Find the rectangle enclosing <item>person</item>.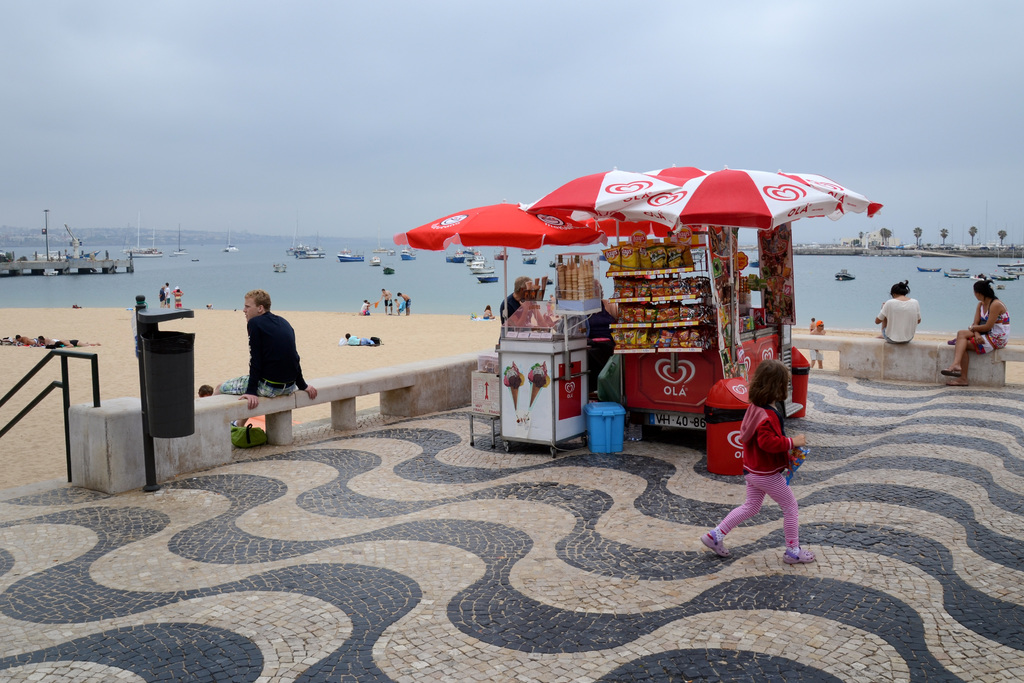
[x1=875, y1=283, x2=922, y2=345].
